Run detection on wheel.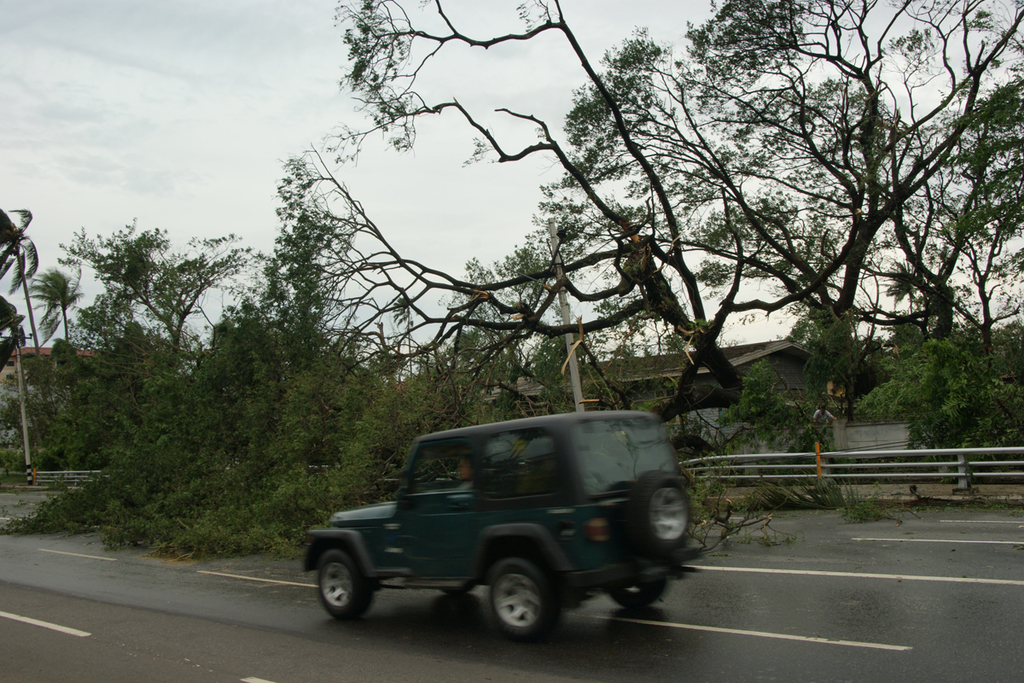
Result: rect(445, 587, 470, 595).
